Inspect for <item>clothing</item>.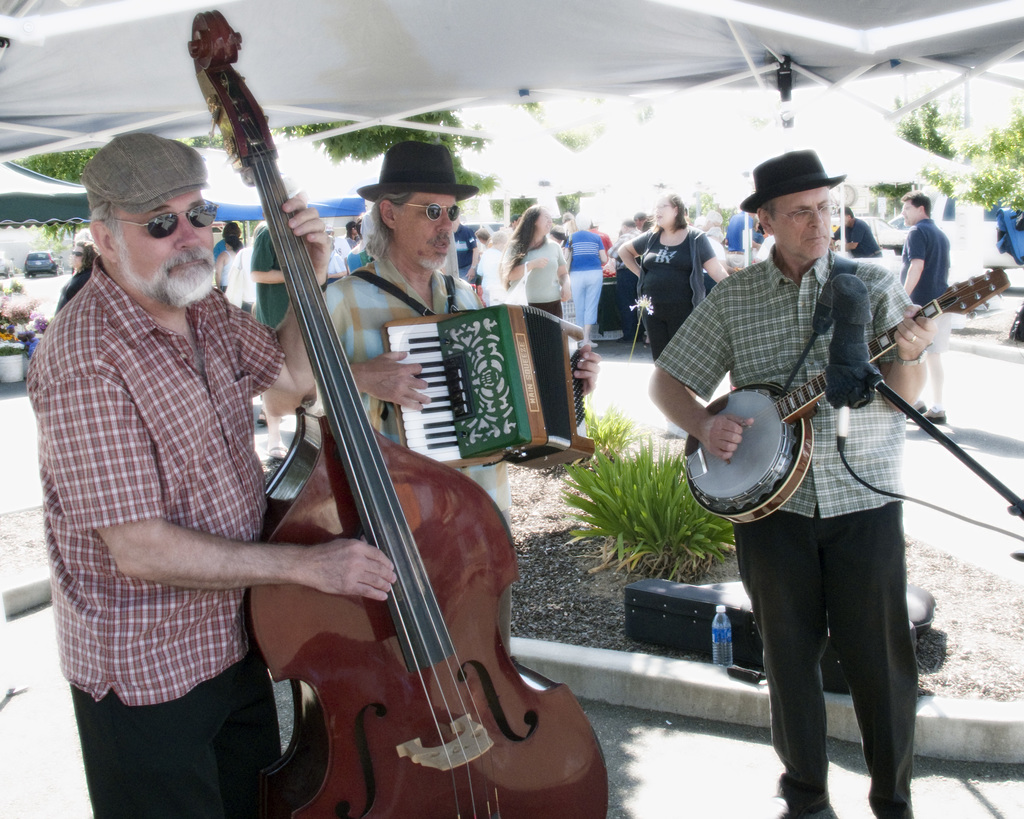
Inspection: 565/226/604/333.
